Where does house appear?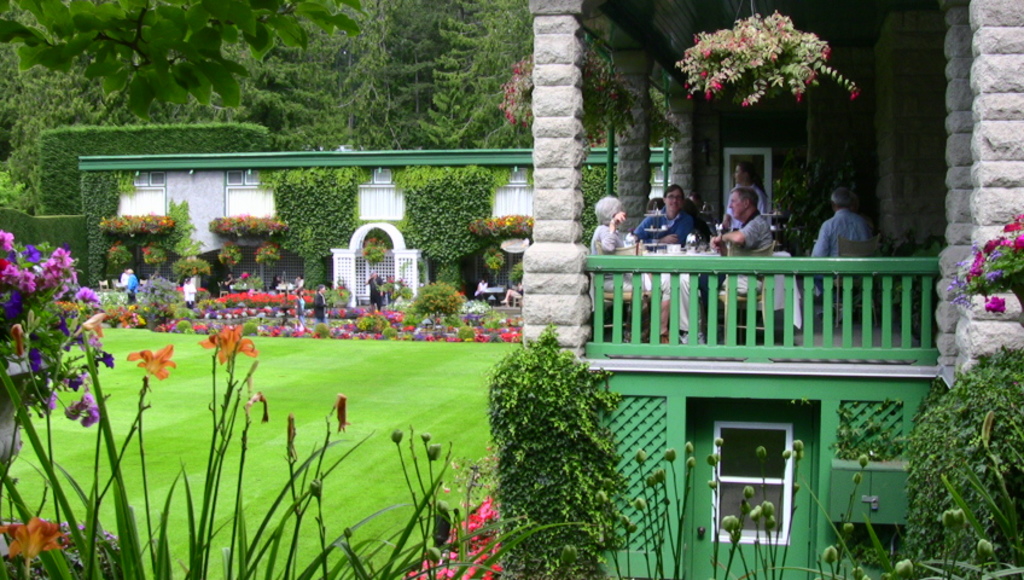
Appears at l=519, t=2, r=1023, b=579.
